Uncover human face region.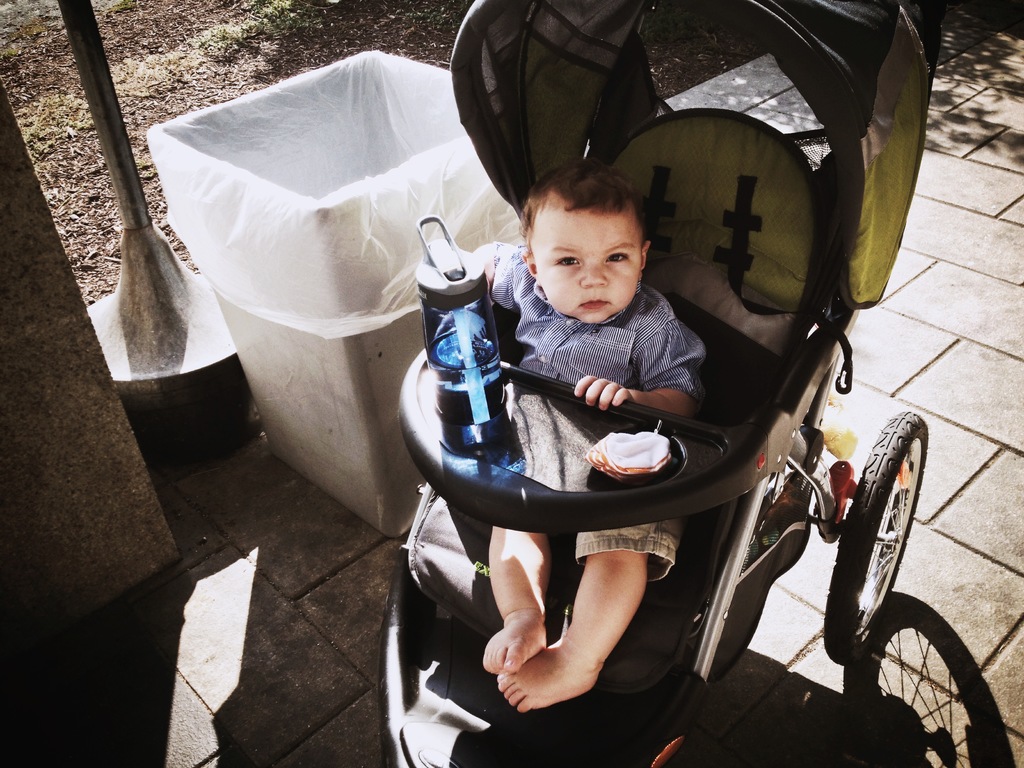
Uncovered: (534, 209, 643, 325).
